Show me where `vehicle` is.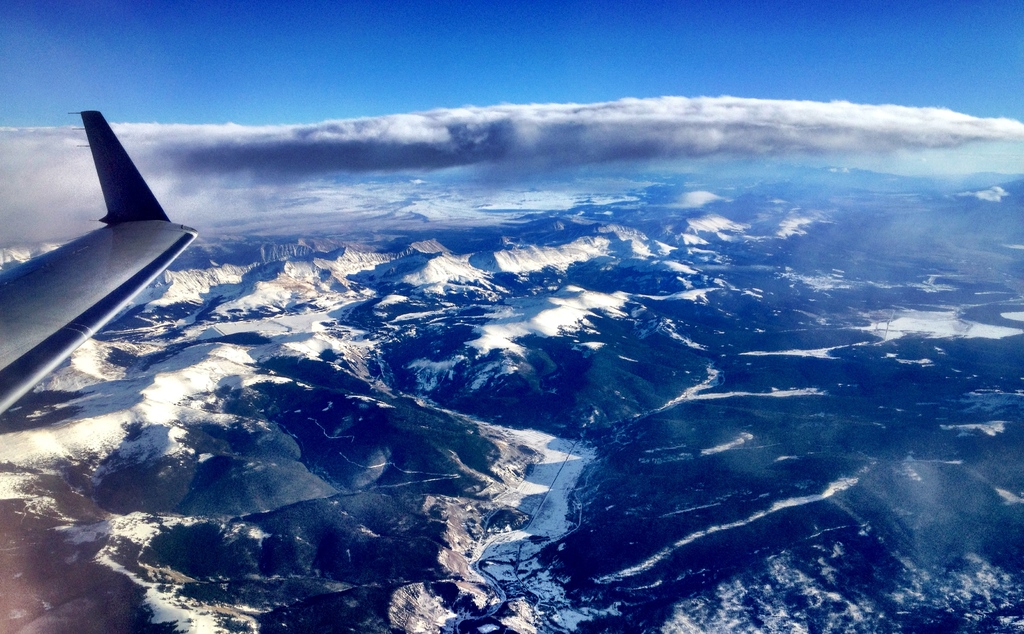
`vehicle` is at x1=10, y1=103, x2=206, y2=402.
